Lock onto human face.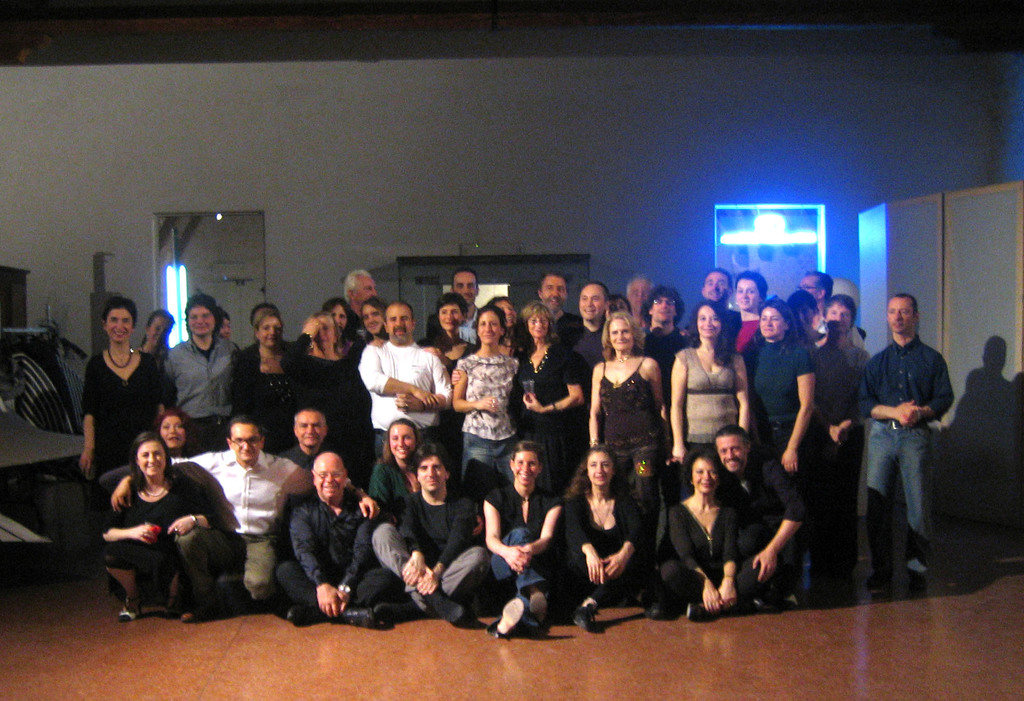
Locked: 758/307/787/337.
